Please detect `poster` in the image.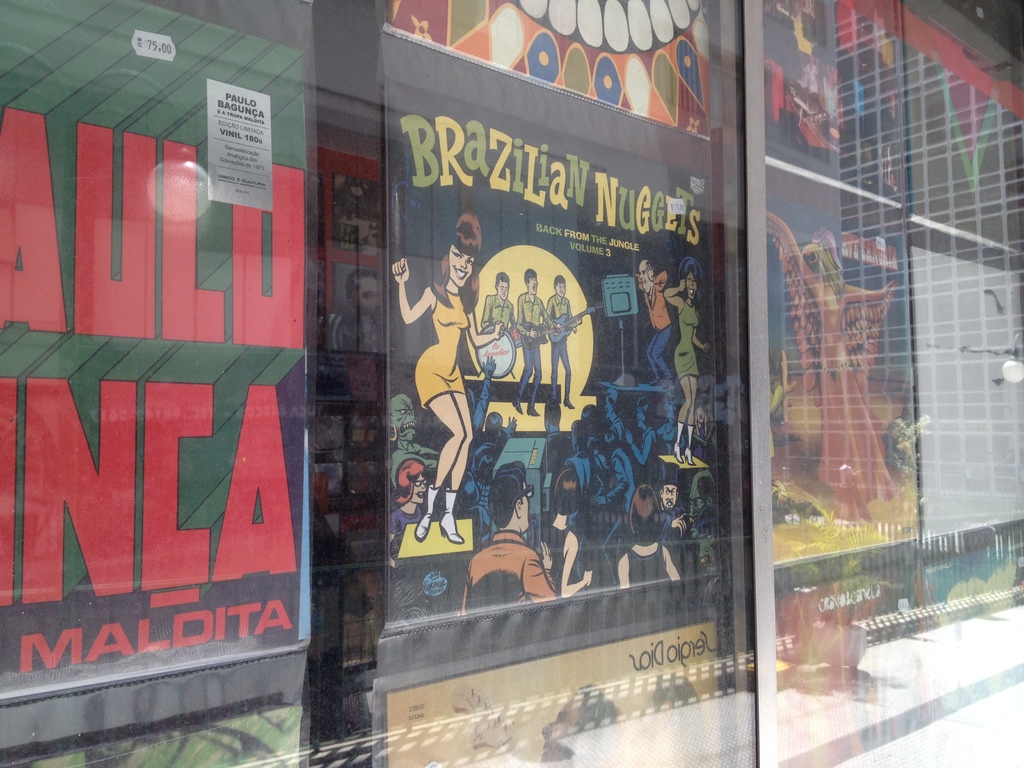
{"x1": 909, "y1": 214, "x2": 1023, "y2": 541}.
